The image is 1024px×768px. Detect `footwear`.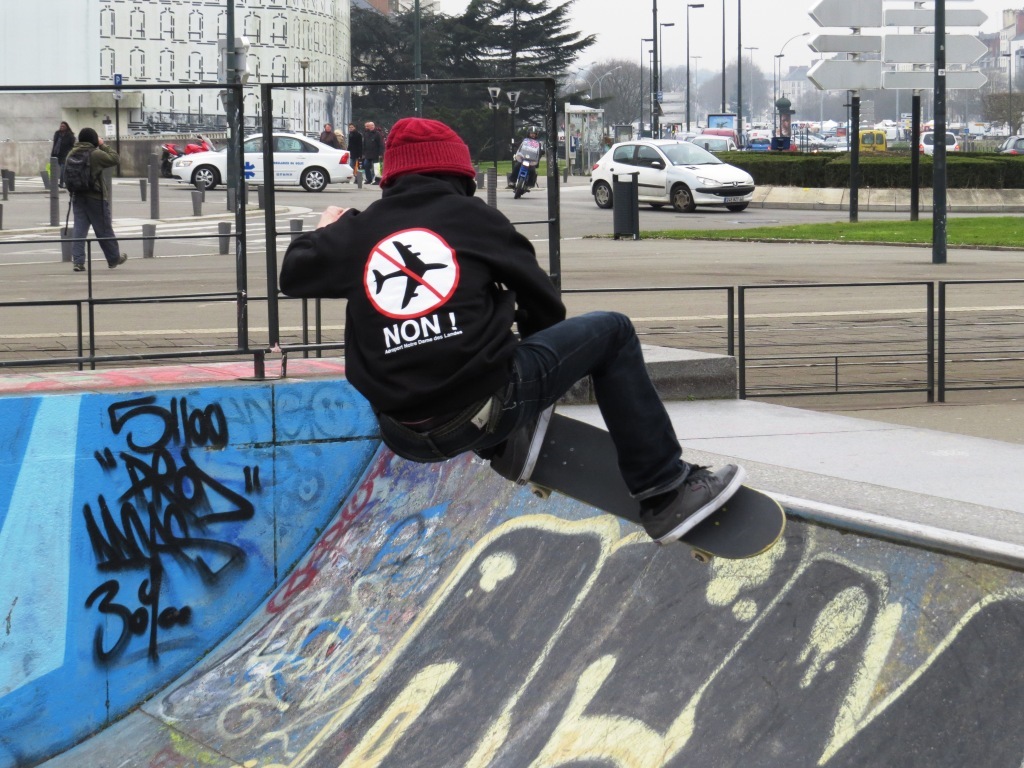
Detection: select_region(632, 450, 750, 557).
